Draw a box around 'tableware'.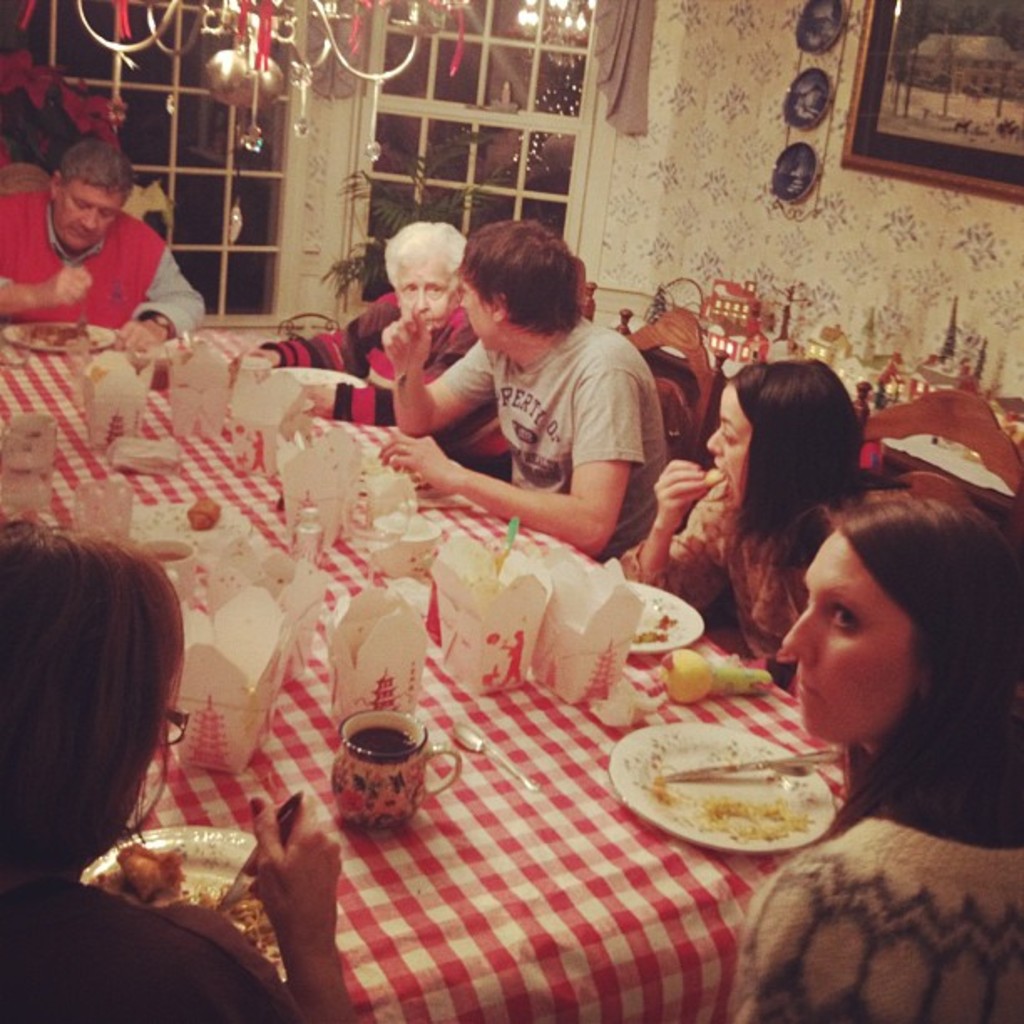
l=609, t=719, r=838, b=853.
